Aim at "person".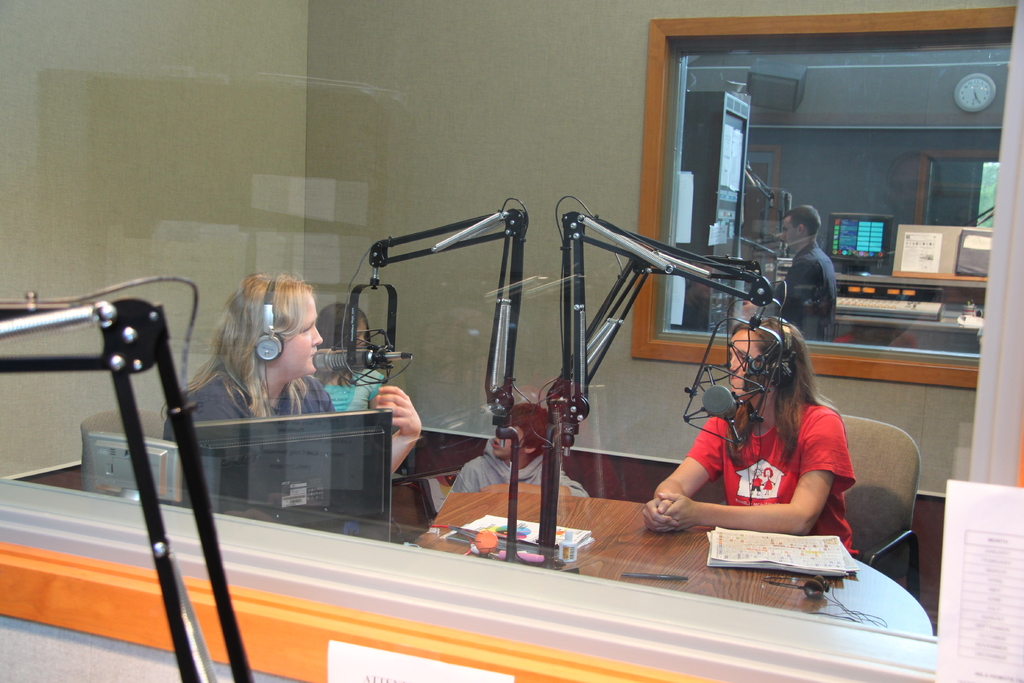
Aimed at pyautogui.locateOnScreen(792, 200, 852, 345).
